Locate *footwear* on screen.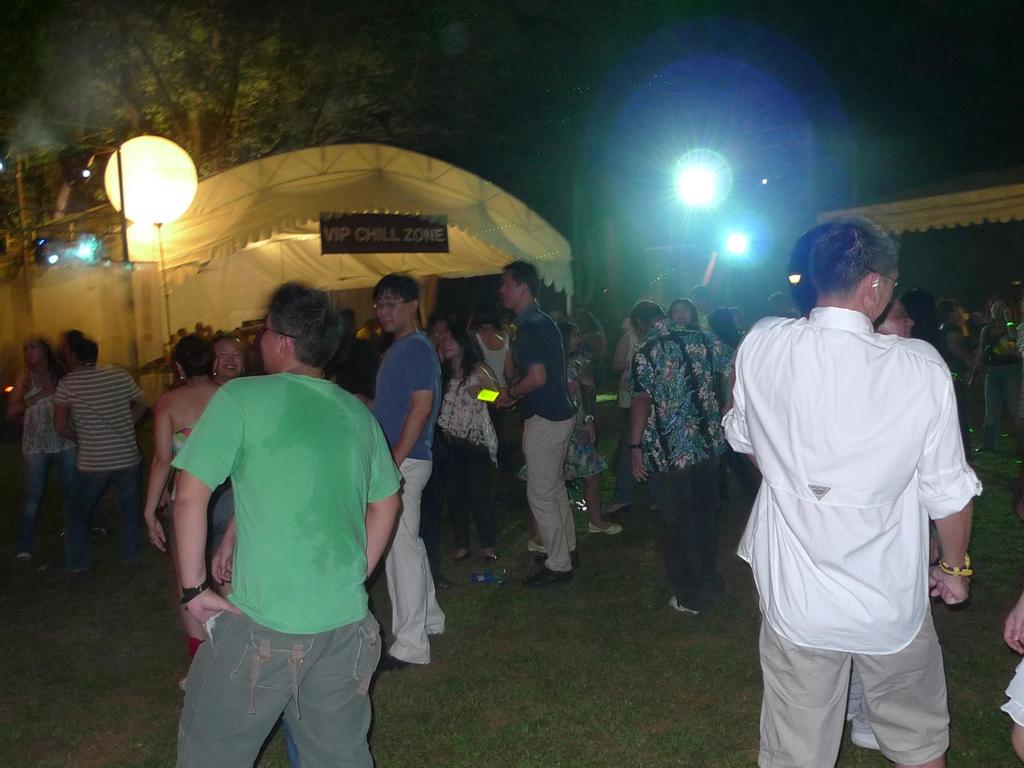
On screen at 380:651:412:669.
